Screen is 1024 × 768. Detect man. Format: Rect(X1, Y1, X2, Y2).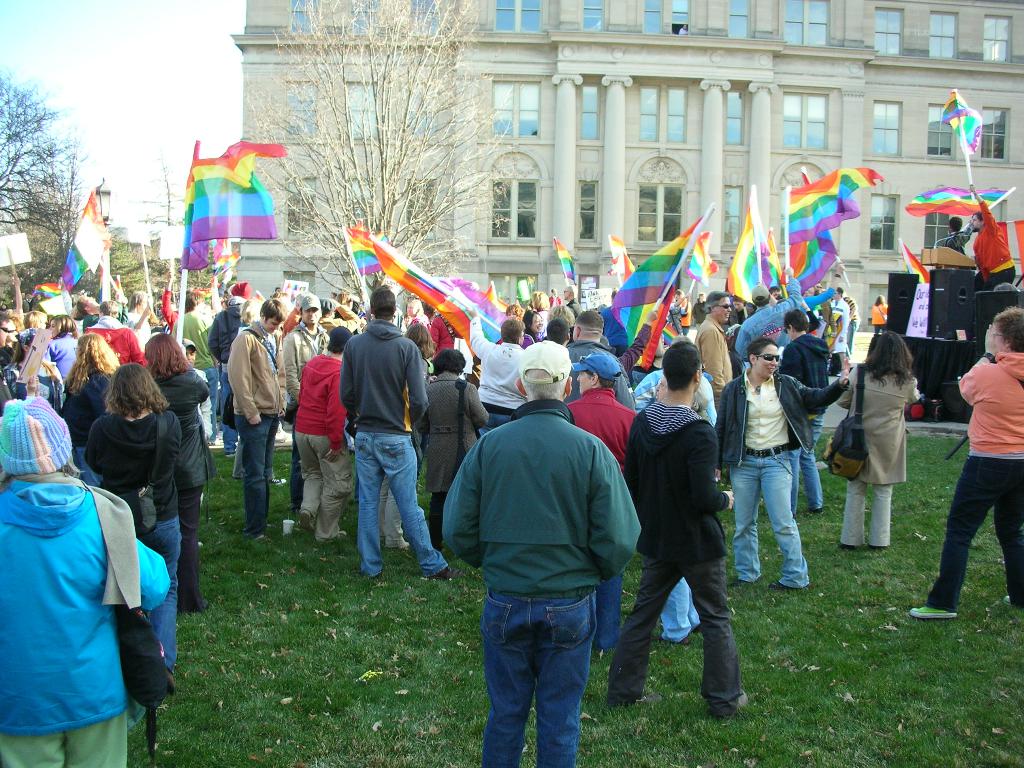
Rect(437, 340, 641, 767).
